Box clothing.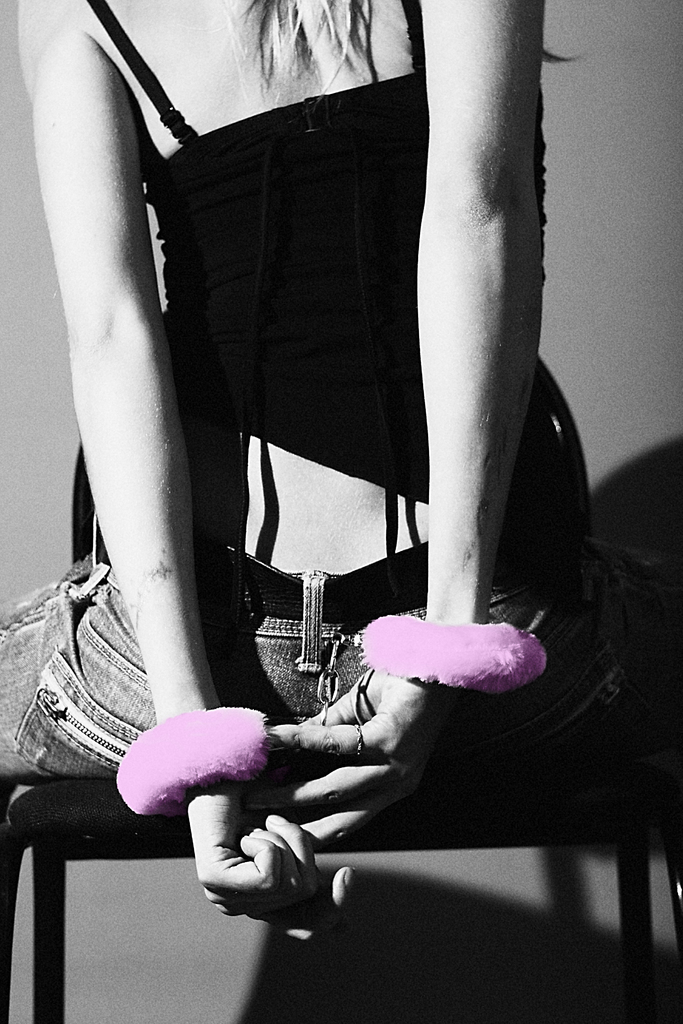
[0, 0, 678, 785].
